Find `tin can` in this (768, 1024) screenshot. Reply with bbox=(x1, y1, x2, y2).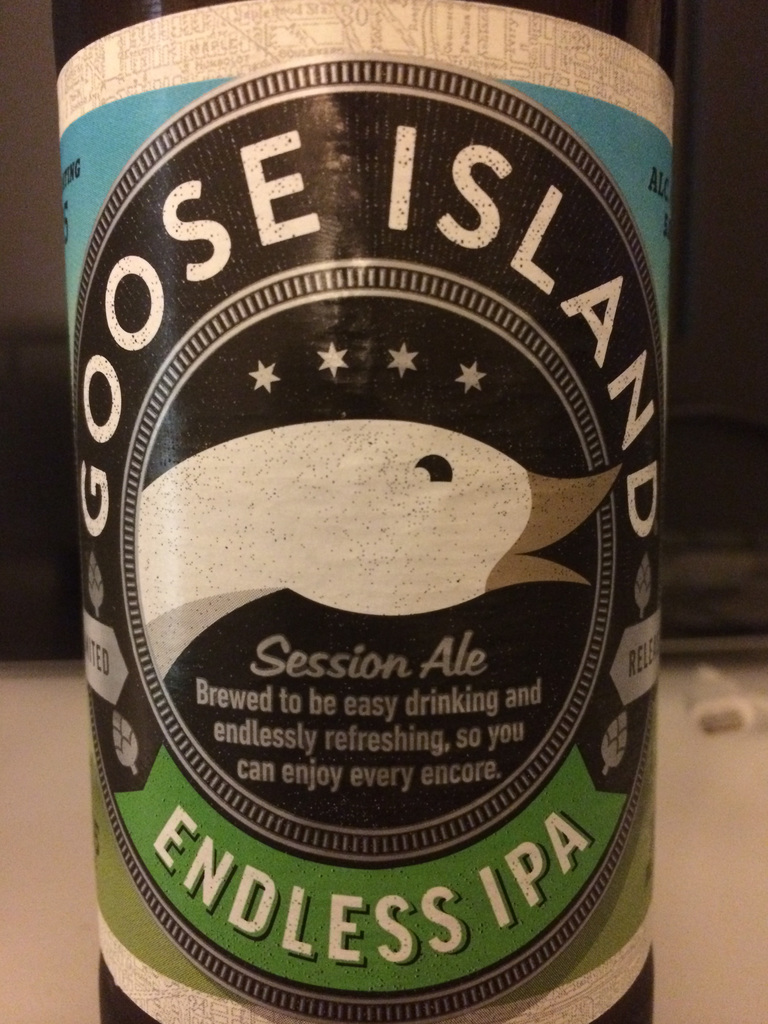
bbox=(51, 0, 682, 1023).
